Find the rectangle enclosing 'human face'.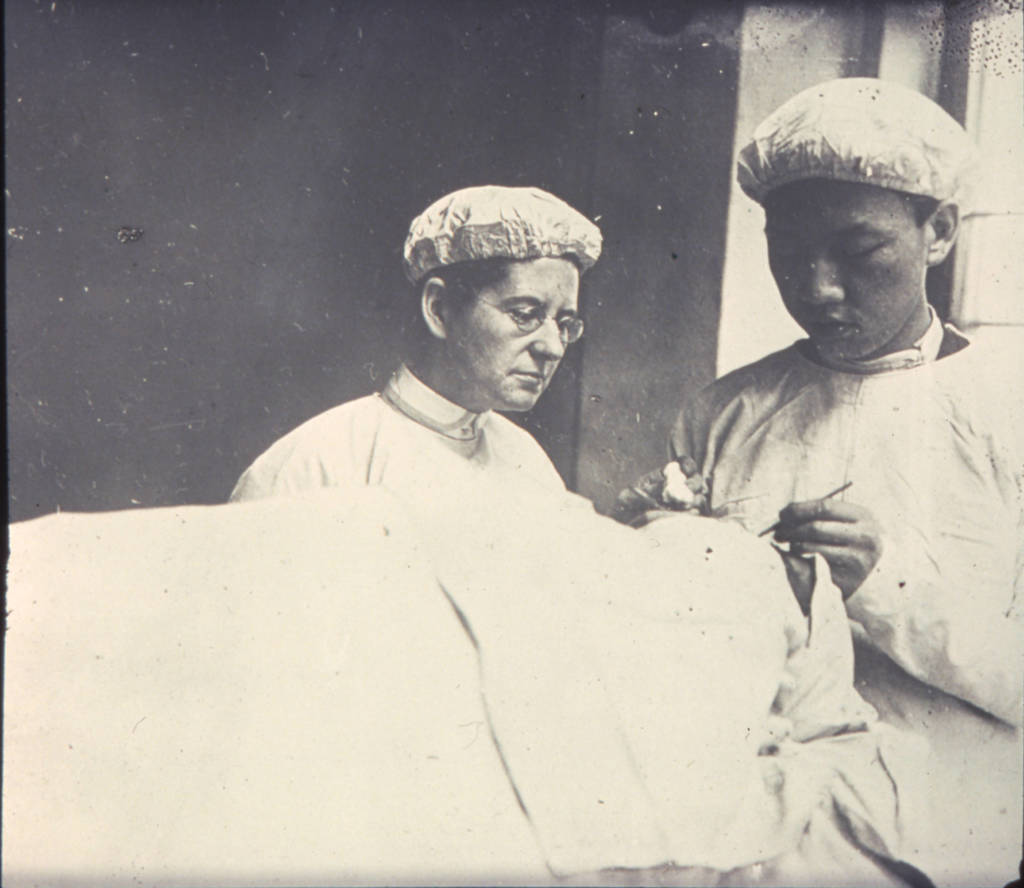
region(444, 259, 580, 407).
